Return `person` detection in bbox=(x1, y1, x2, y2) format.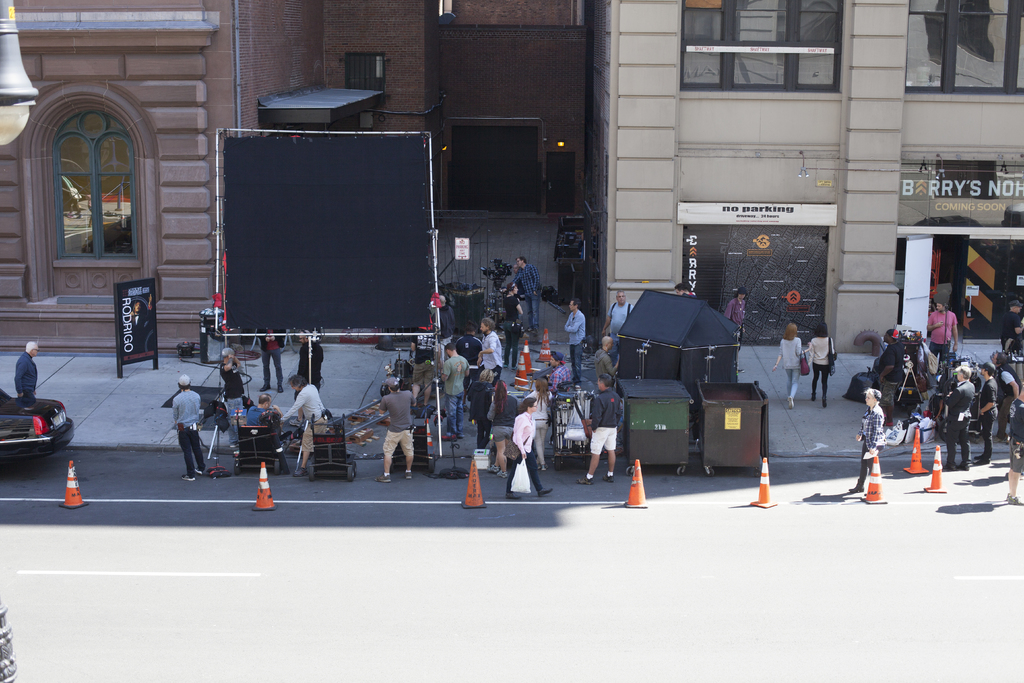
bbox=(775, 324, 806, 412).
